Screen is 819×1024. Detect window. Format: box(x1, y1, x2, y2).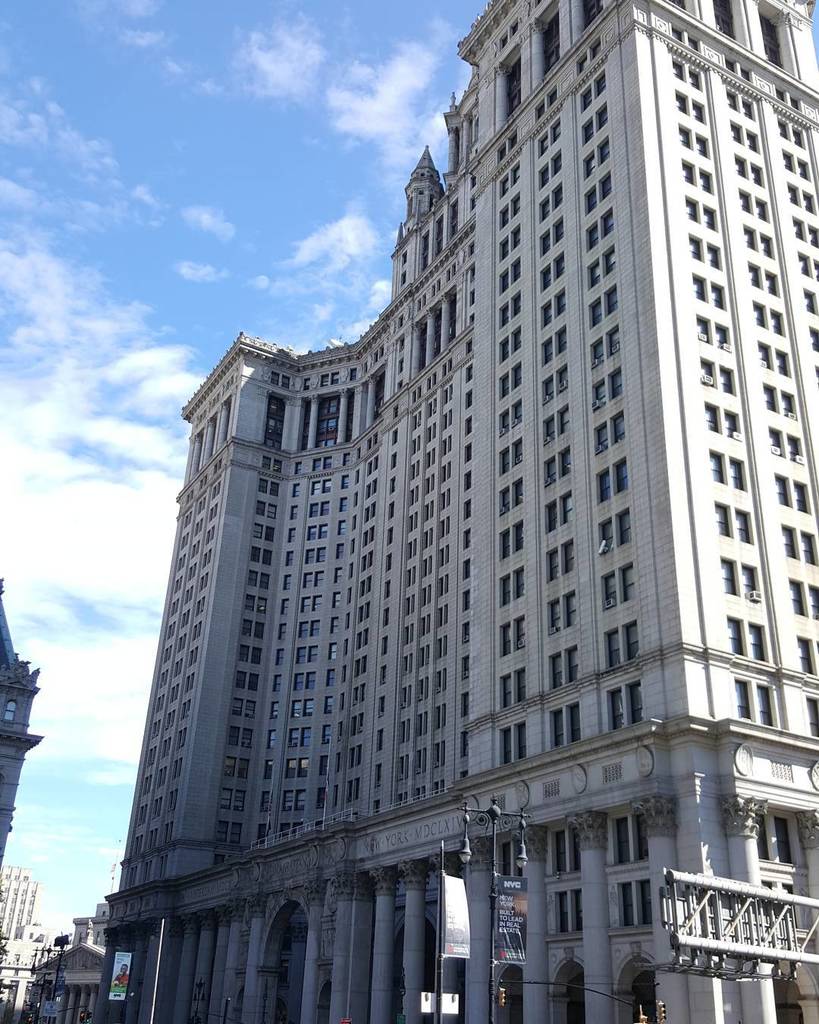
box(806, 696, 818, 737).
